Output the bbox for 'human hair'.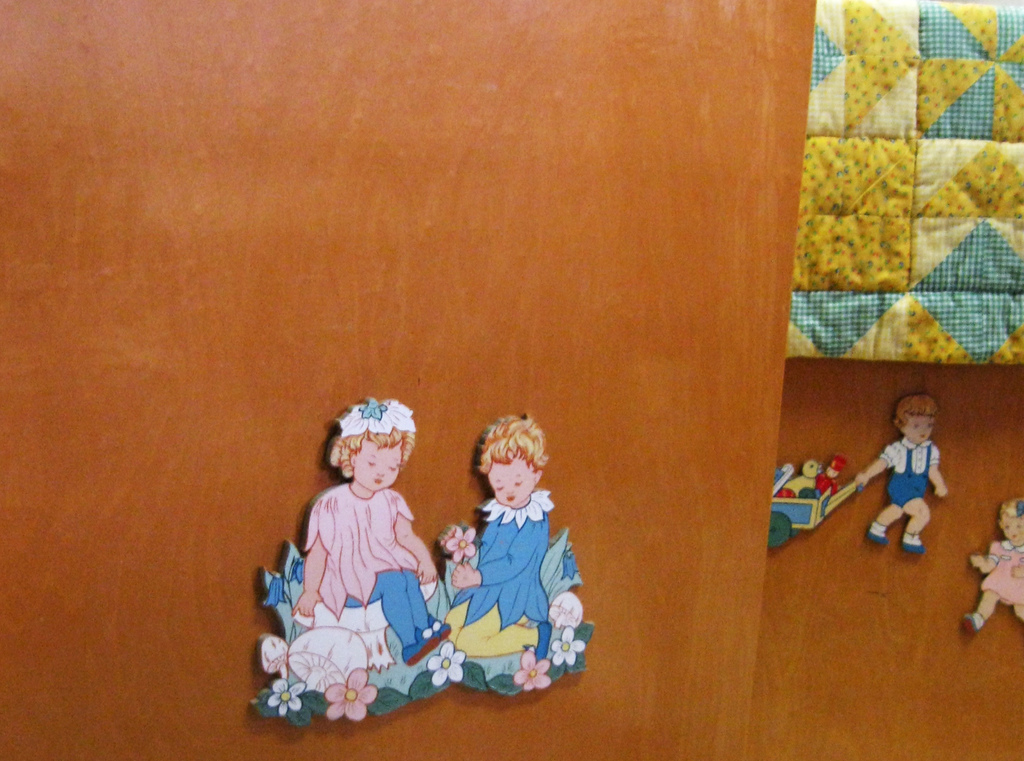
region(330, 397, 419, 480).
